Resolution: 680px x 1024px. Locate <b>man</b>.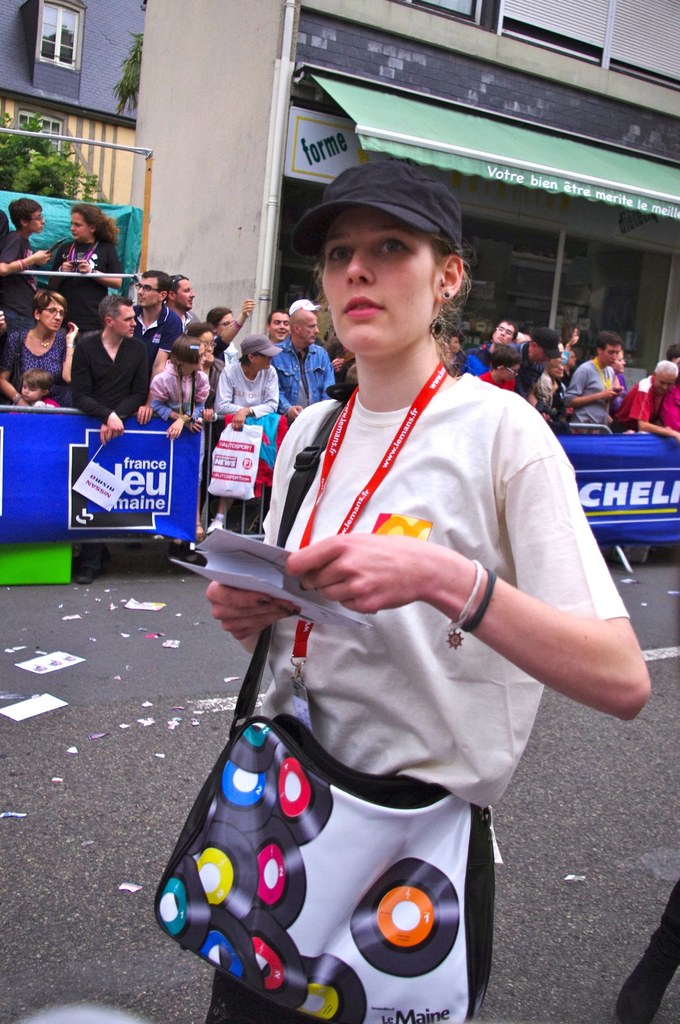
(x1=128, y1=265, x2=186, y2=389).
